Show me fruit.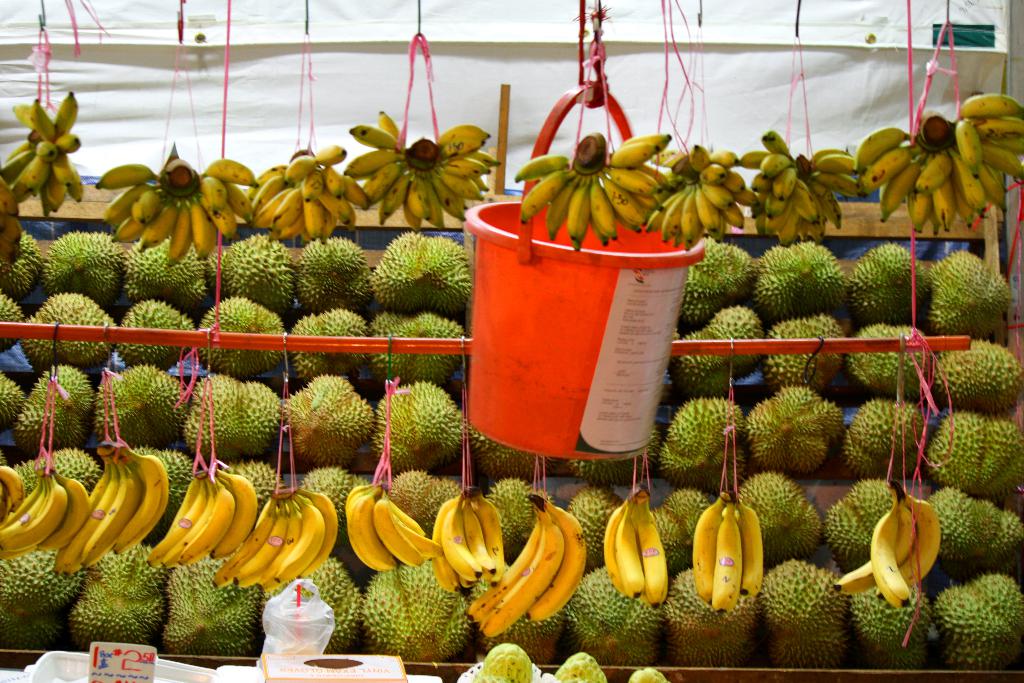
fruit is here: <region>735, 499, 765, 600</region>.
